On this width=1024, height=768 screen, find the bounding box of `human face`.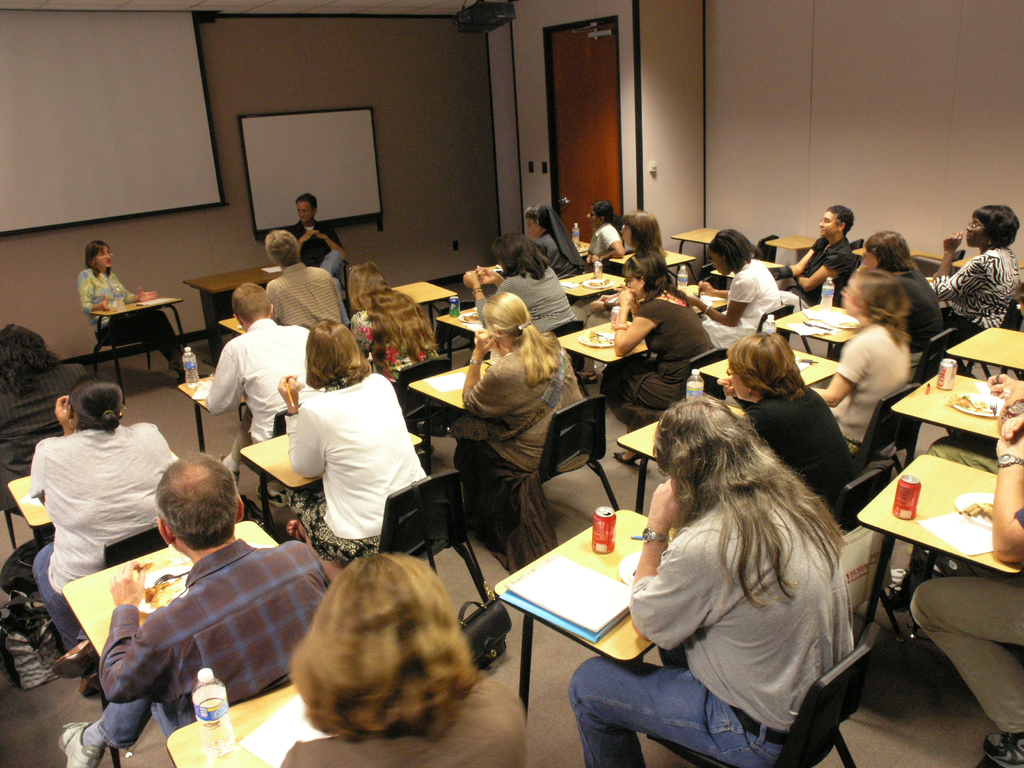
Bounding box: l=709, t=253, r=729, b=274.
